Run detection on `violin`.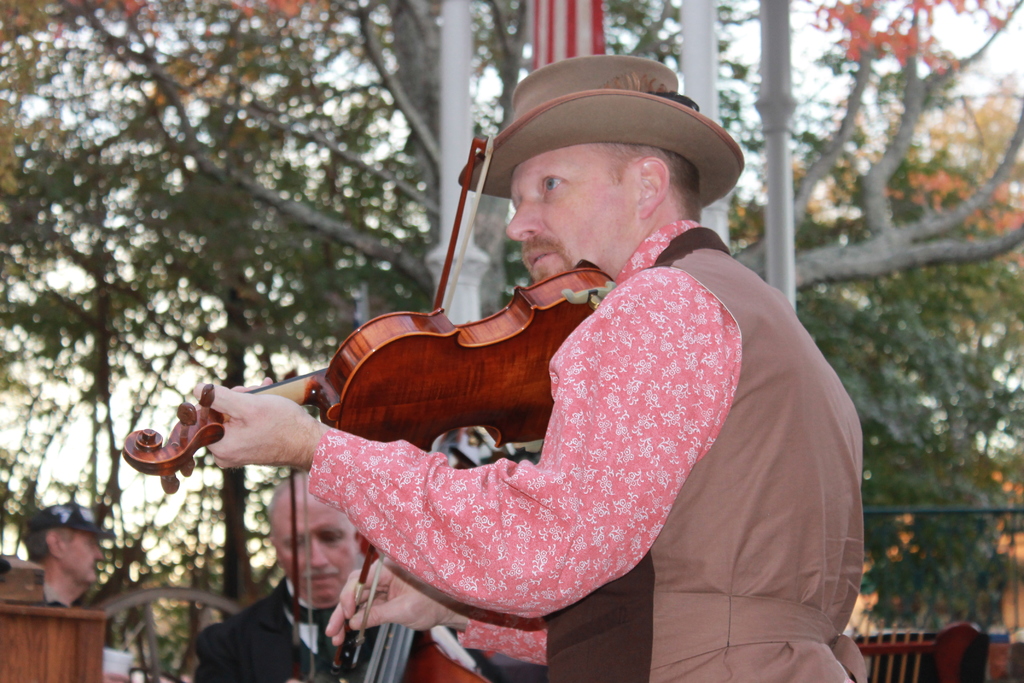
Result: <box>322,539,483,682</box>.
